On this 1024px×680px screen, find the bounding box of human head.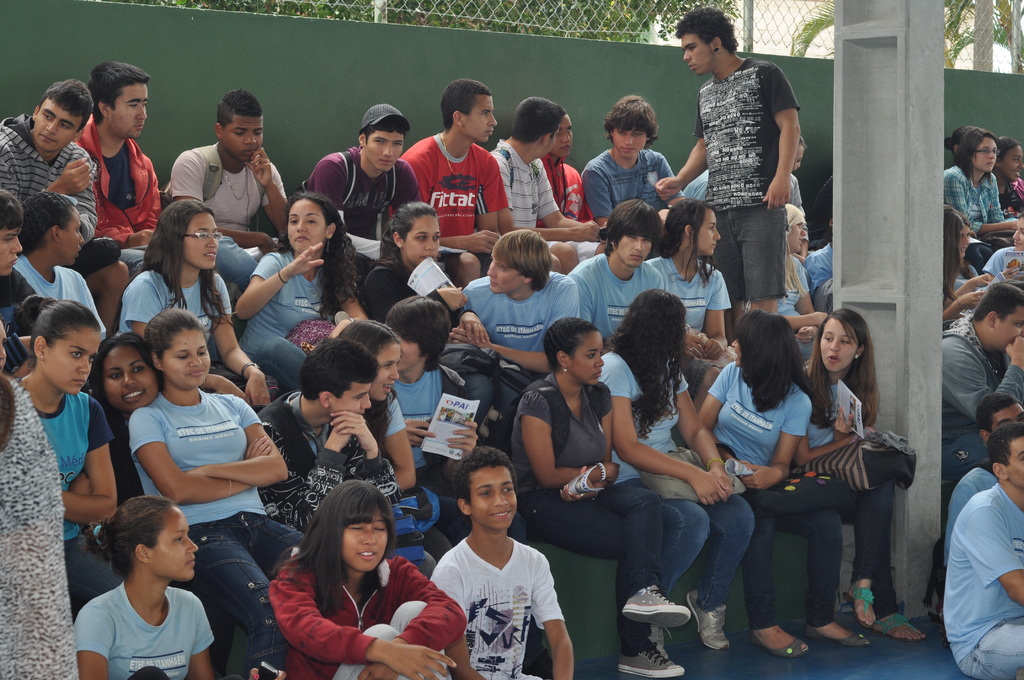
Bounding box: bbox(948, 207, 974, 255).
